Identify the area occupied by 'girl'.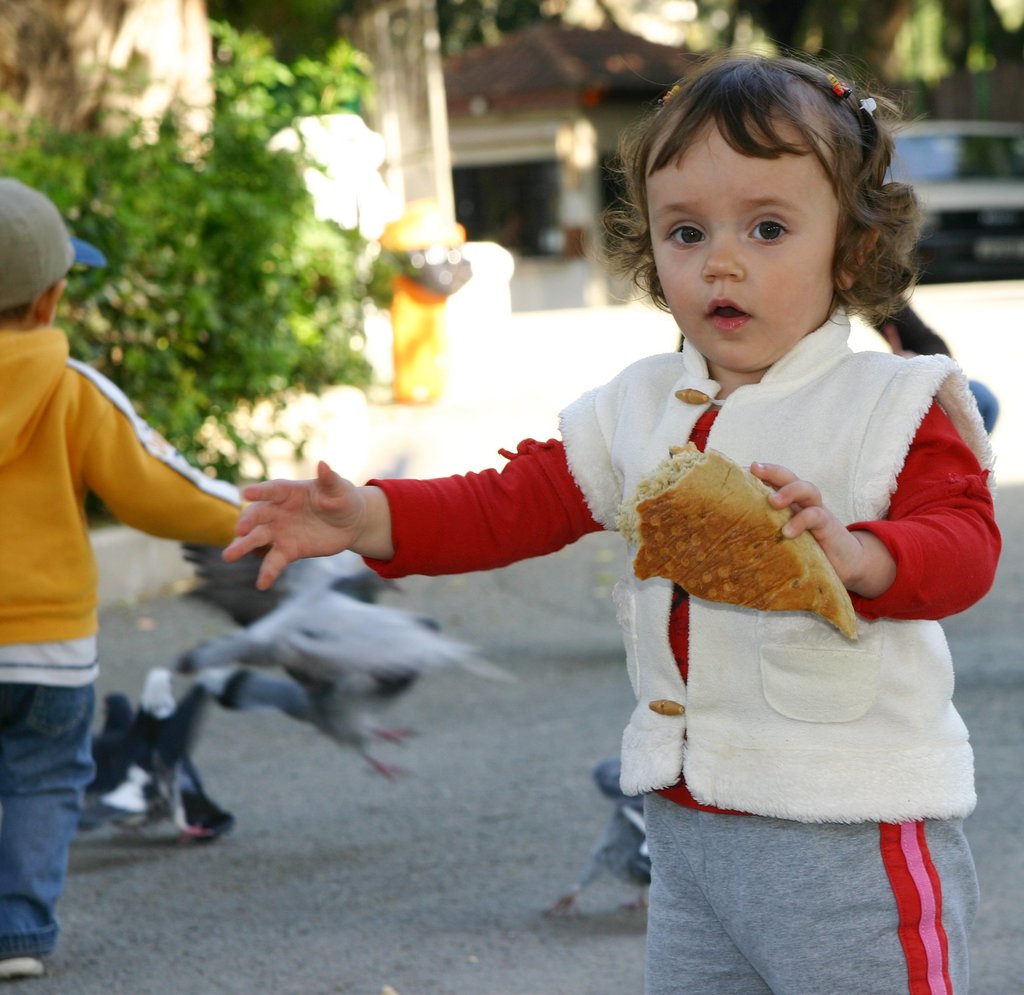
Area: BBox(220, 38, 1002, 994).
